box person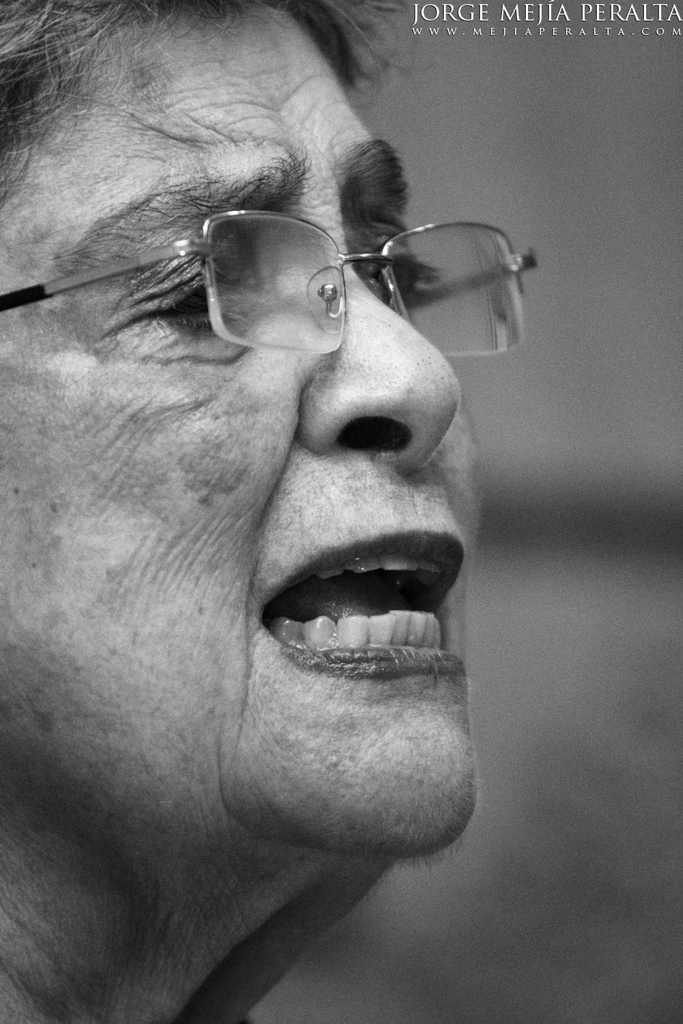
box(18, 61, 552, 982)
